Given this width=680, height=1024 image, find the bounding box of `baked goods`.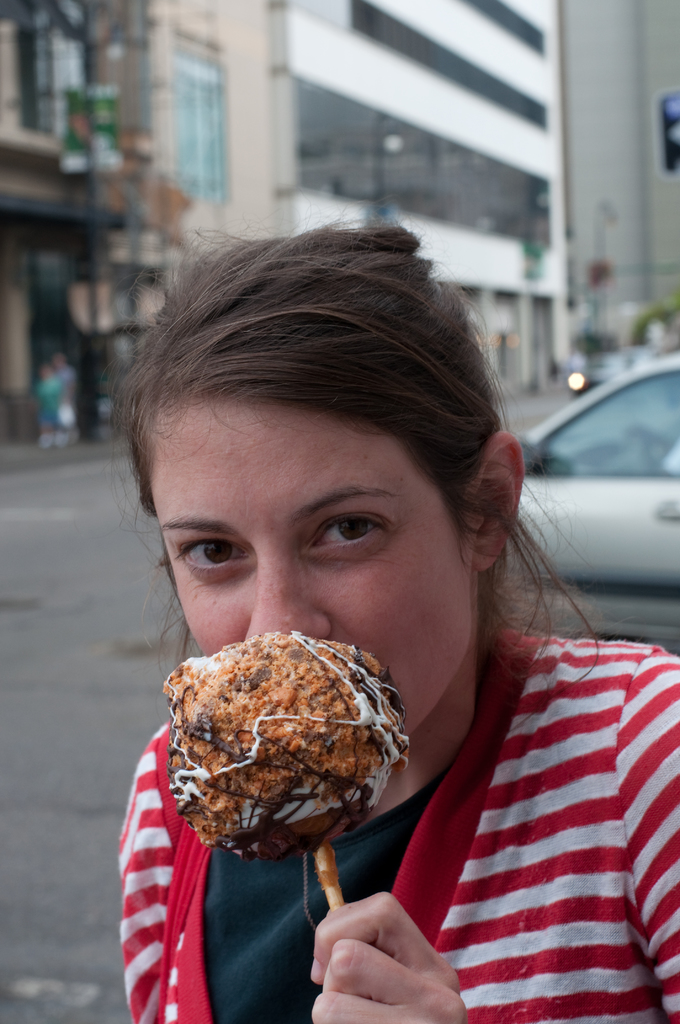
(177, 650, 415, 902).
